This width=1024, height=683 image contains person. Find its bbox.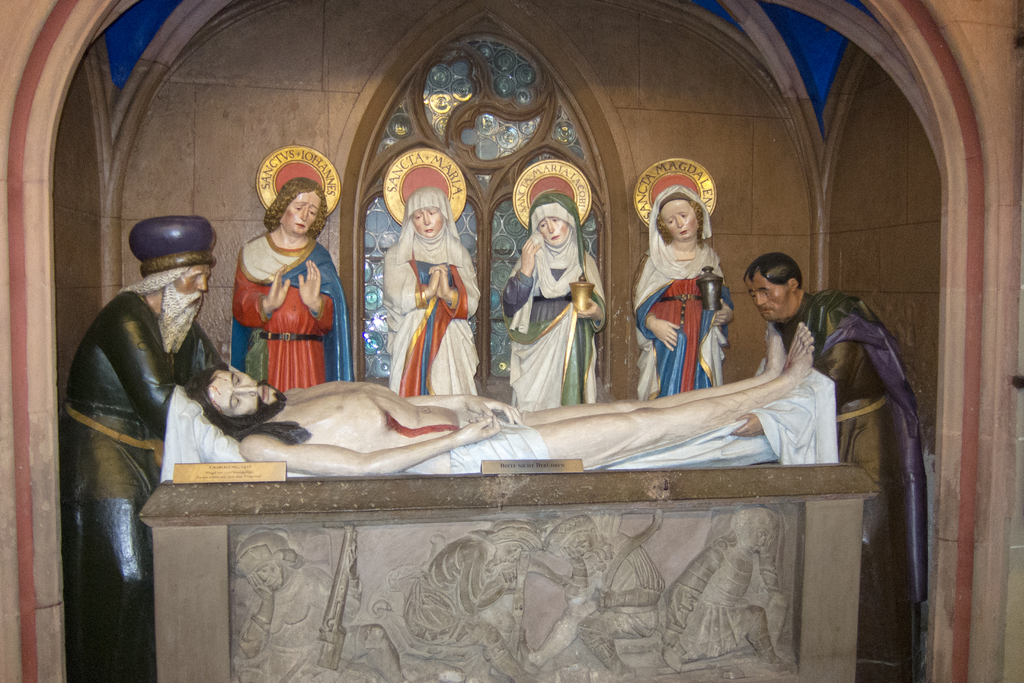
228/530/408/682.
